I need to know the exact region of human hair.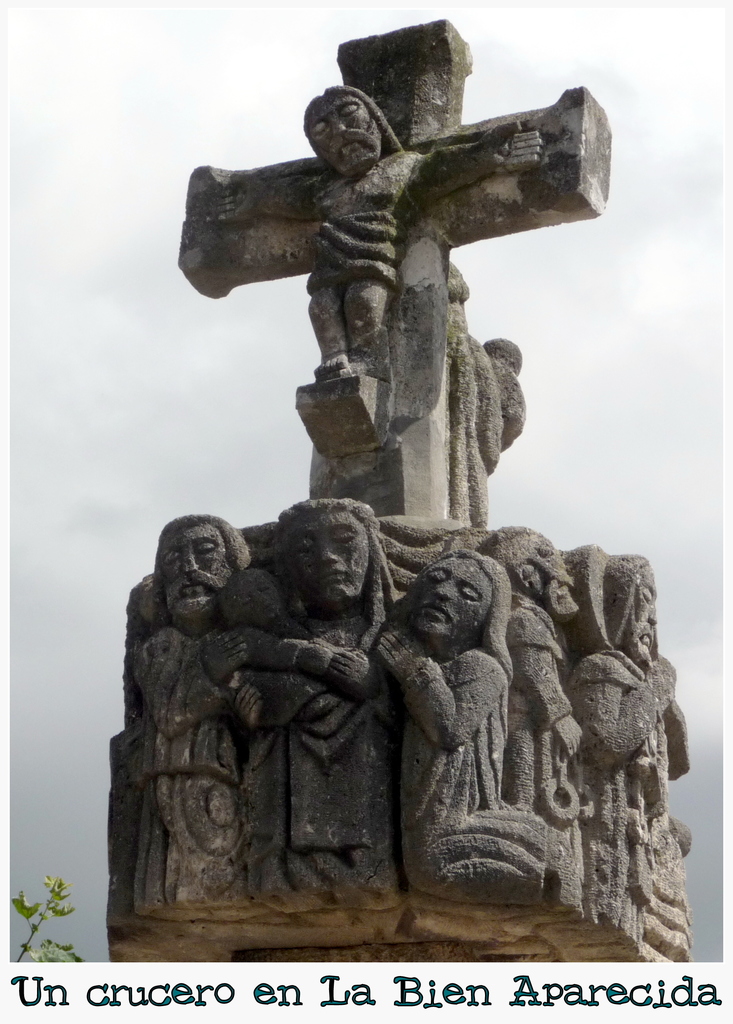
Region: Rect(145, 518, 250, 617).
